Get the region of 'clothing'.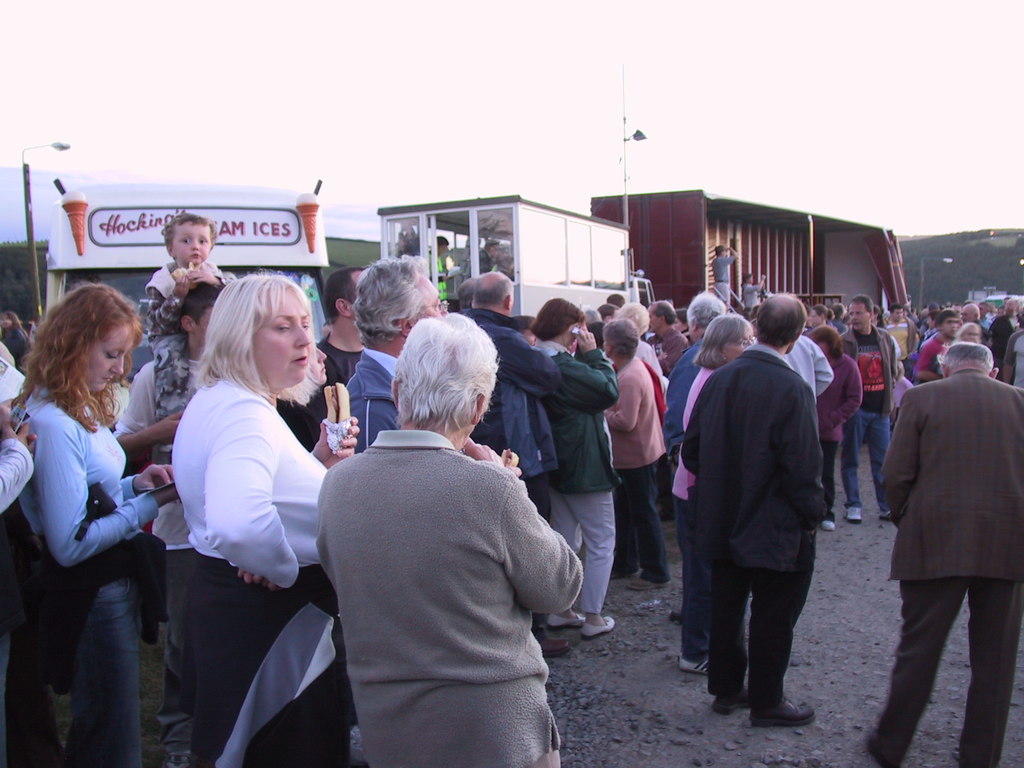
{"left": 838, "top": 327, "right": 904, "bottom": 508}.
